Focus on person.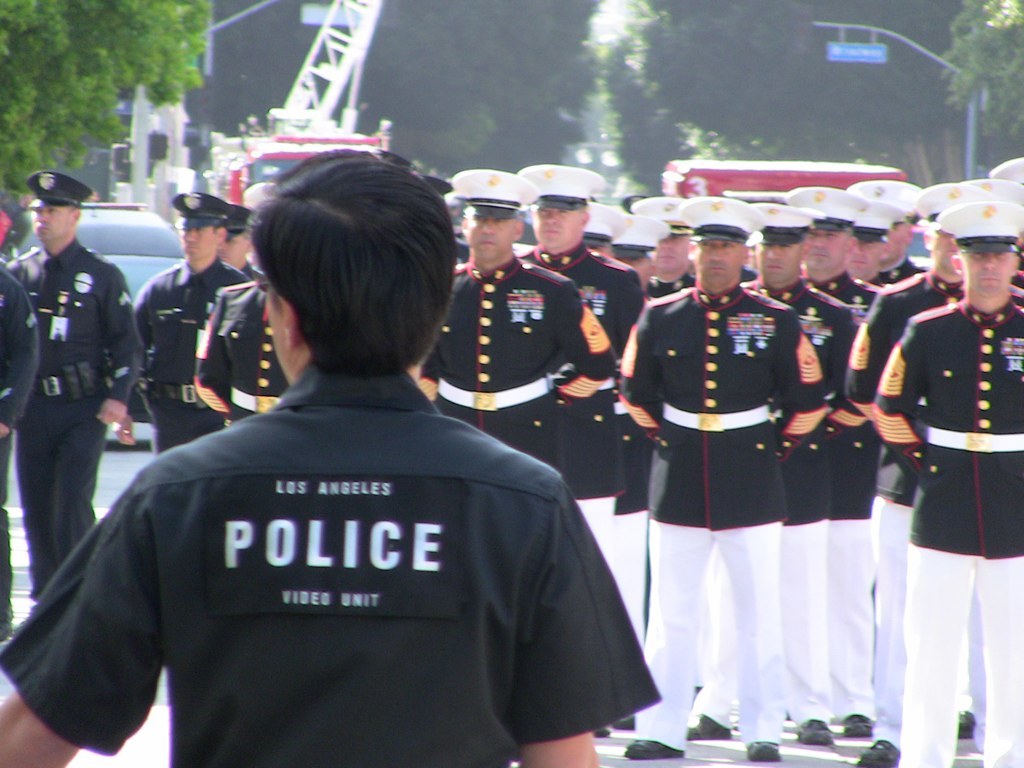
Focused at pyautogui.locateOnScreen(741, 208, 846, 744).
